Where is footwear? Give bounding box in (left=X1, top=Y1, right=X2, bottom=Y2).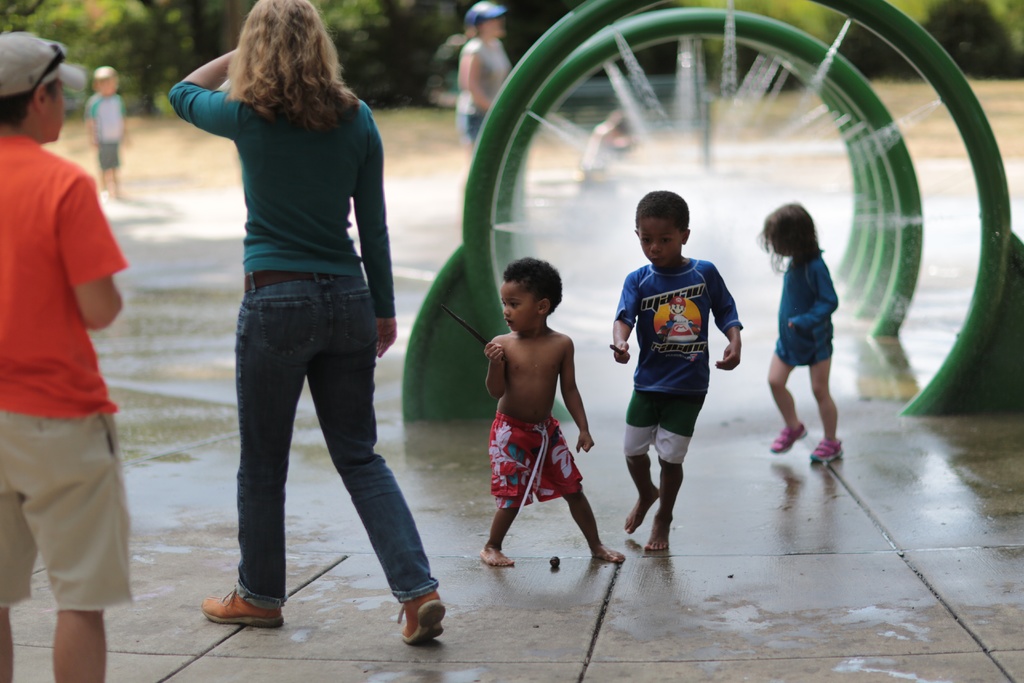
(left=200, top=596, right=287, bottom=627).
